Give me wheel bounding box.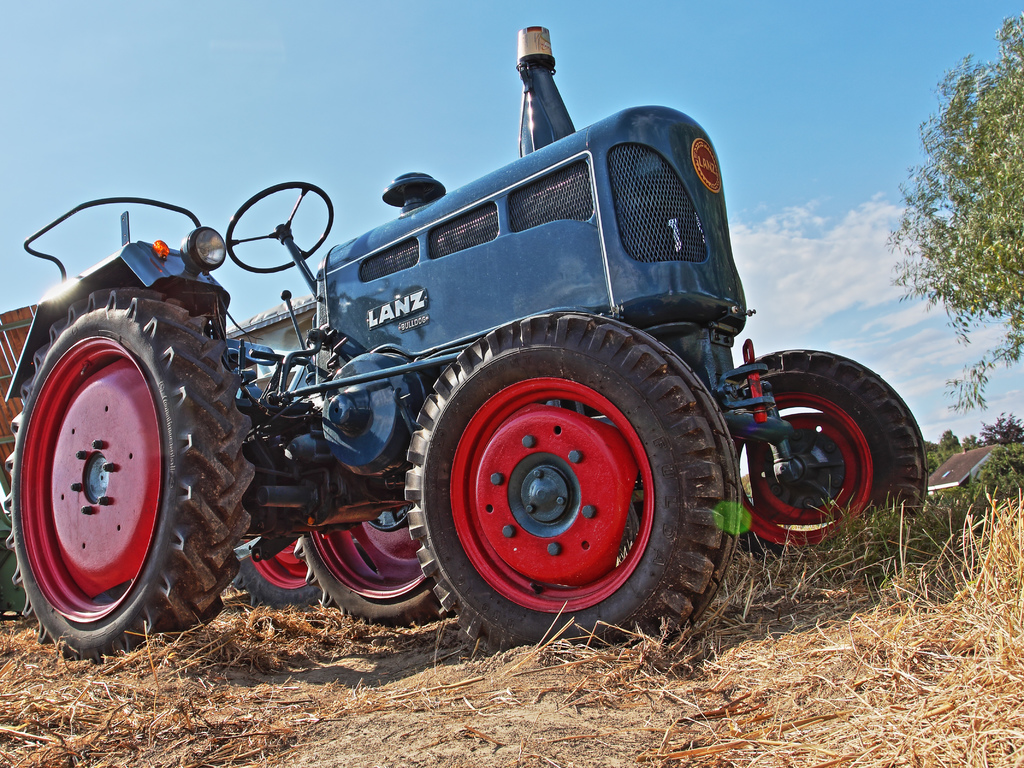
region(403, 304, 747, 671).
